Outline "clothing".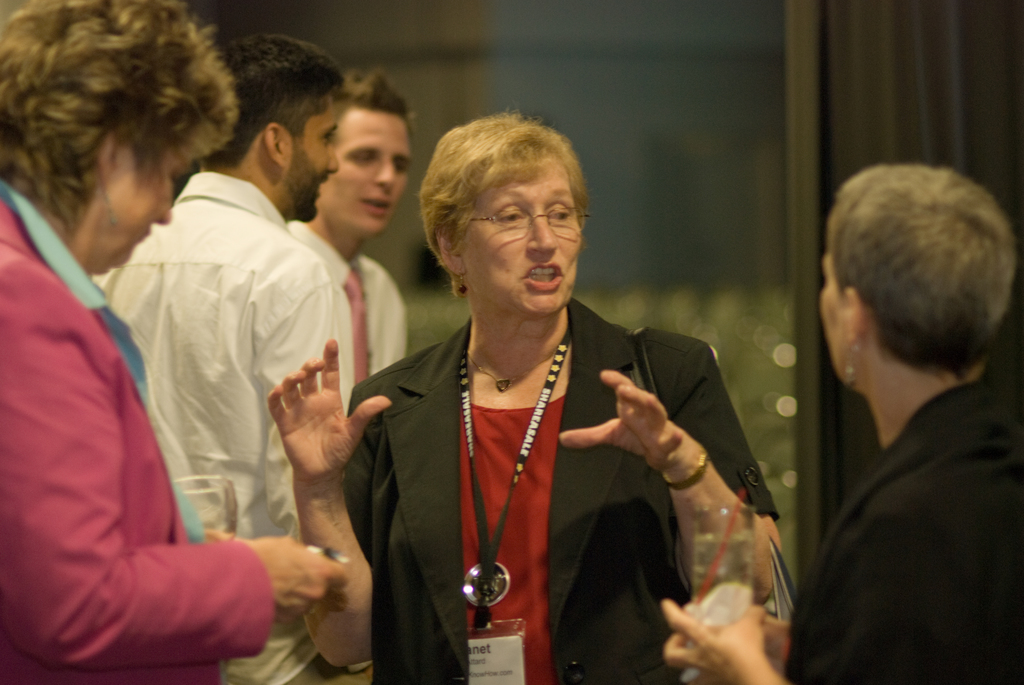
Outline: x1=283 y1=223 x2=420 y2=397.
